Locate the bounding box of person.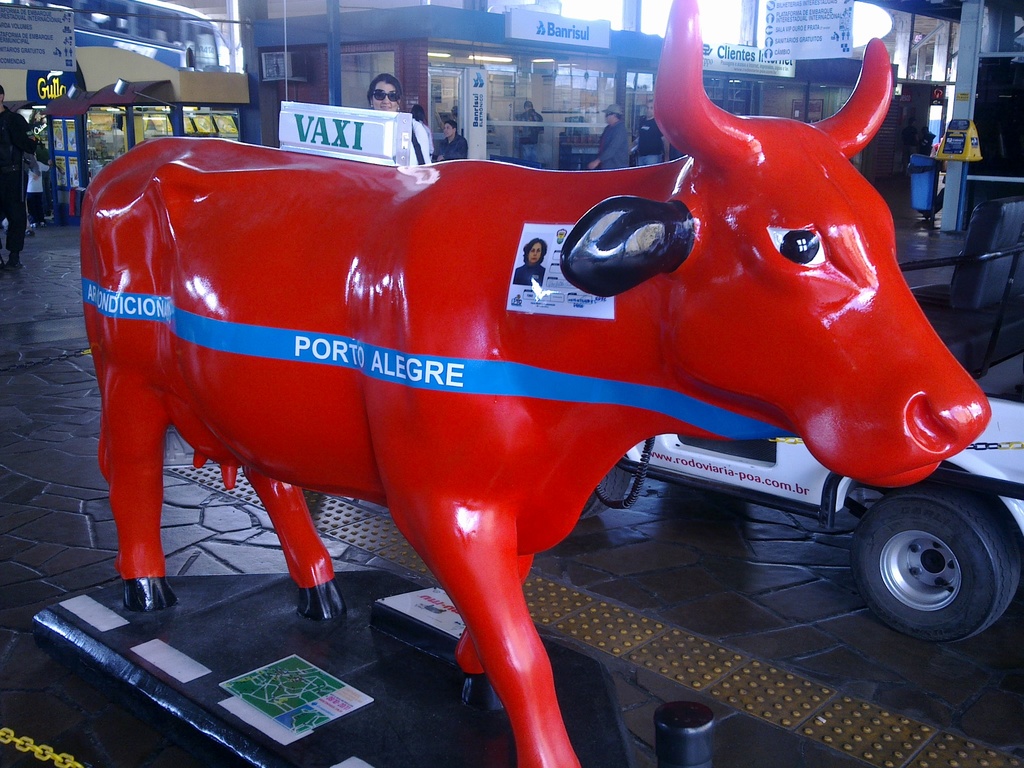
Bounding box: <region>633, 99, 669, 166</region>.
